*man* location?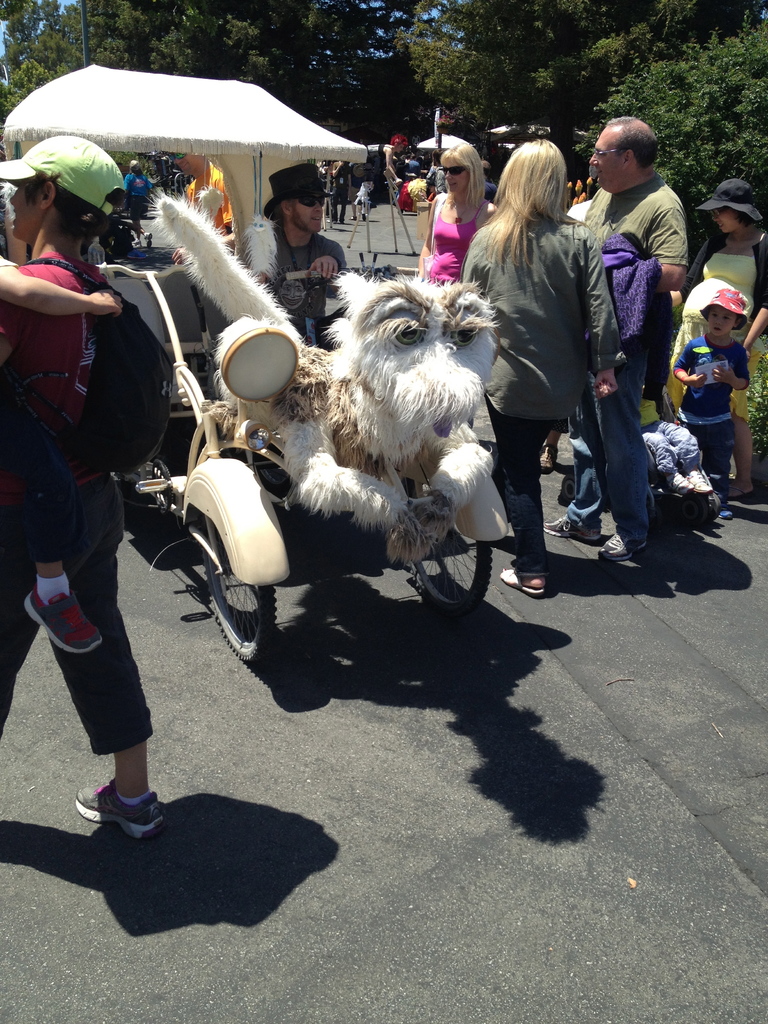
236, 156, 350, 357
